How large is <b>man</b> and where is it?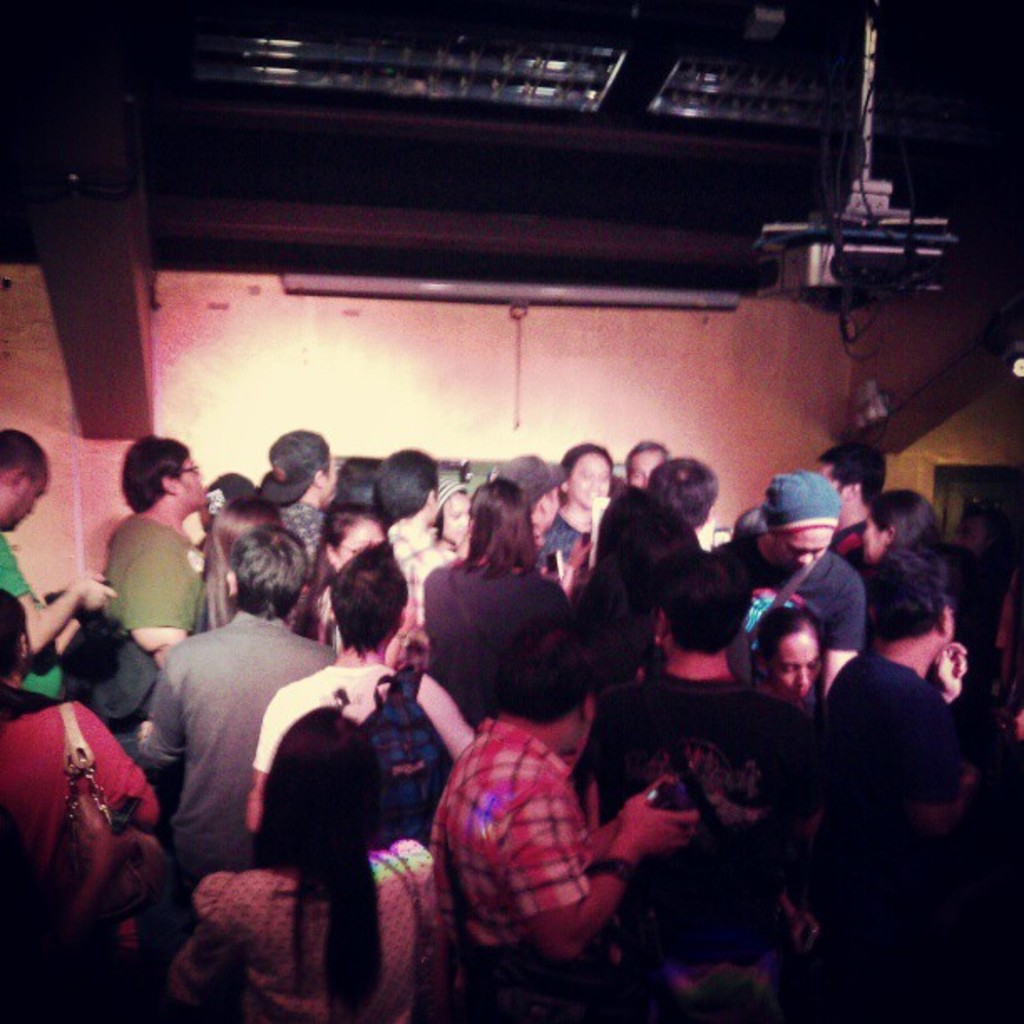
Bounding box: (507,457,569,562).
